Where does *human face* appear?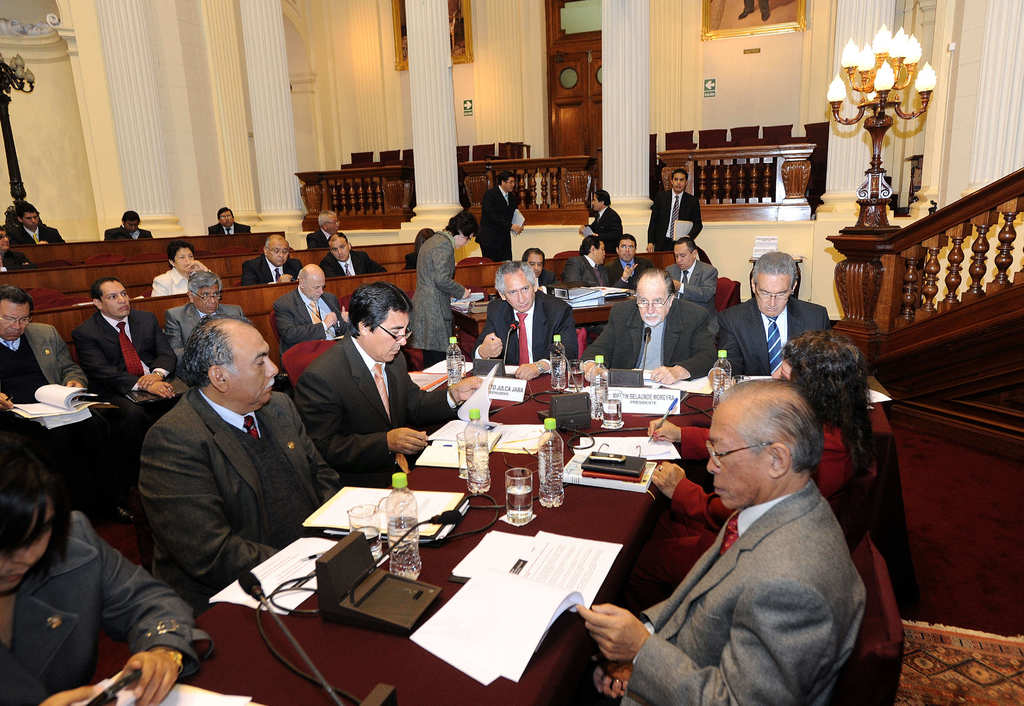
Appears at (303, 273, 326, 302).
